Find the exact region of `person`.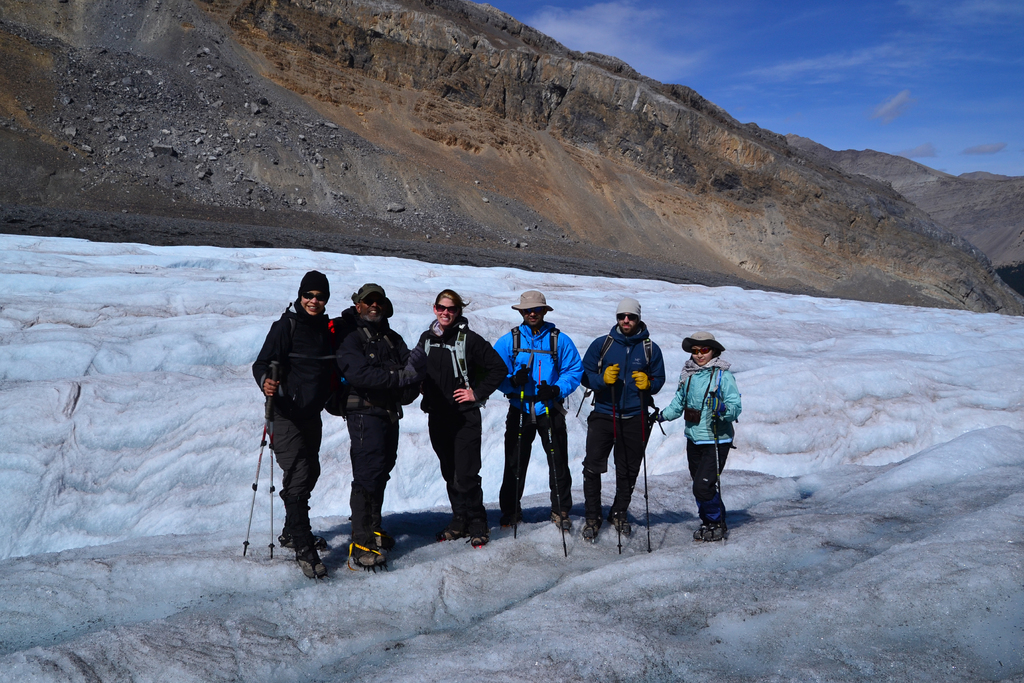
Exact region: (left=380, top=284, right=513, bottom=548).
